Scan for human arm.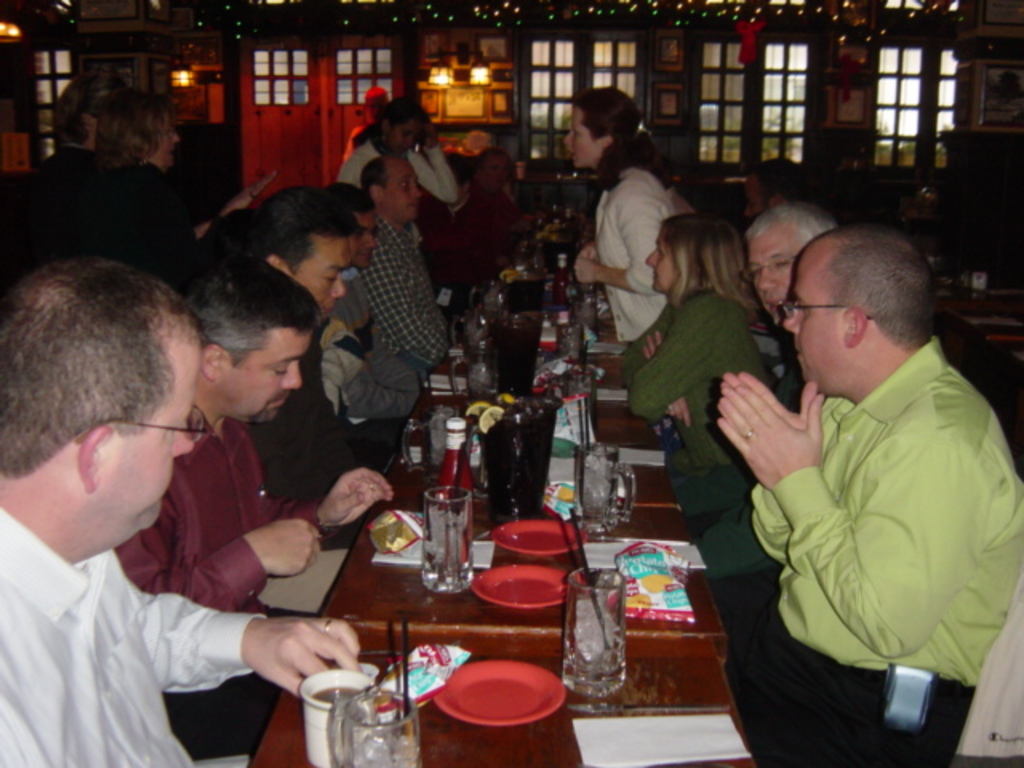
Scan result: region(720, 386, 974, 654).
